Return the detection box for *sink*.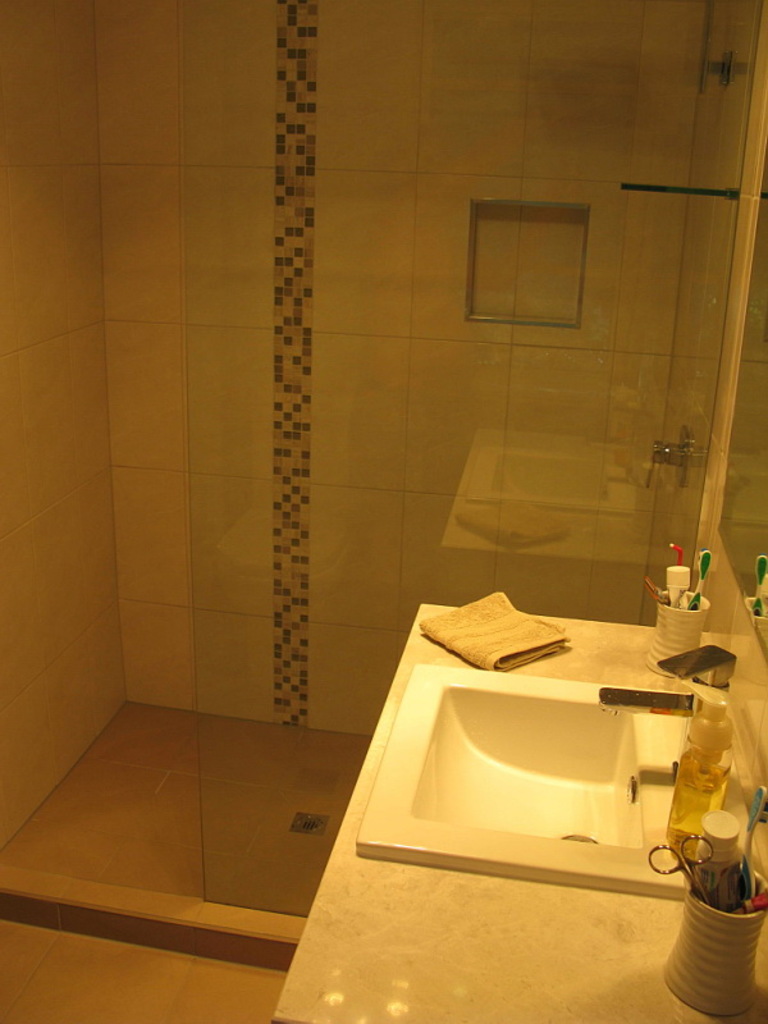
(379, 671, 739, 888).
